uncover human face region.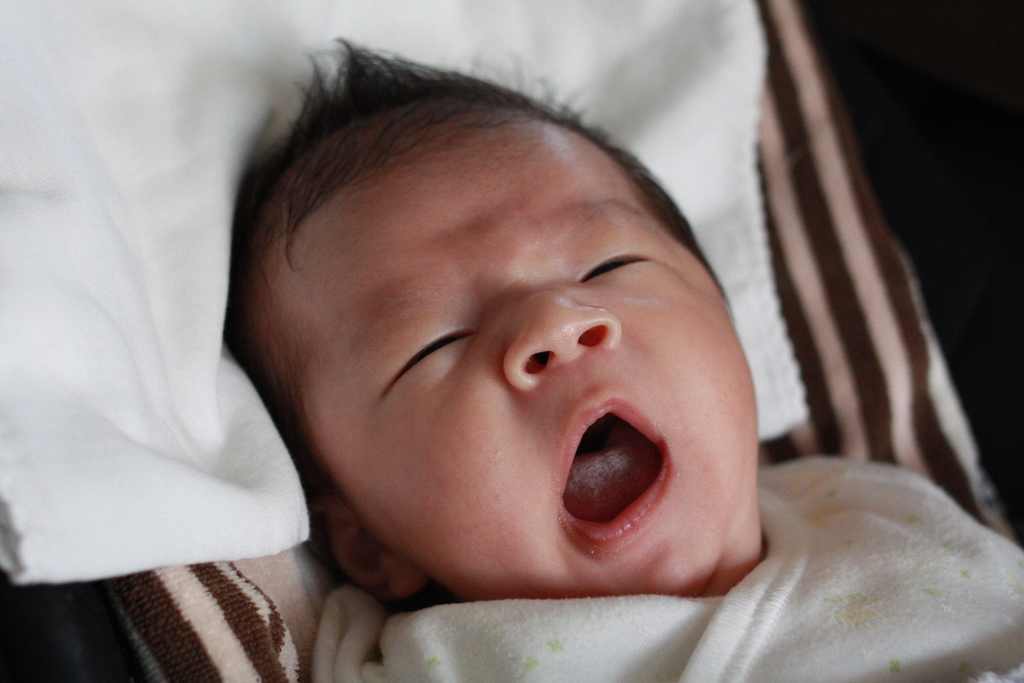
Uncovered: 291/139/716/593.
